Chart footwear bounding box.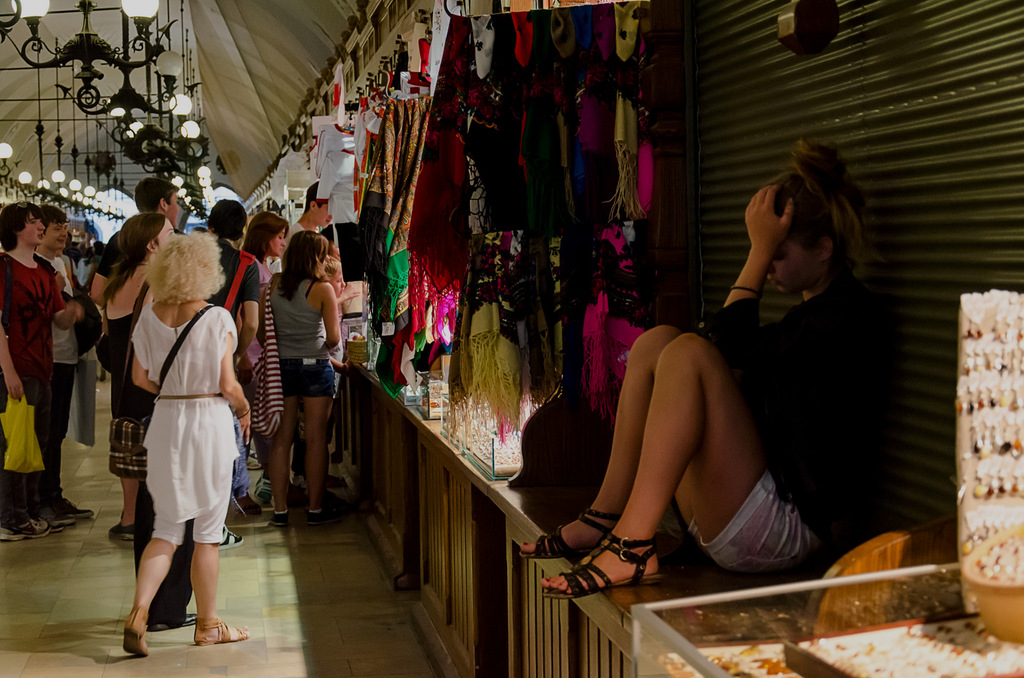
Charted: {"x1": 152, "y1": 604, "x2": 200, "y2": 626}.
